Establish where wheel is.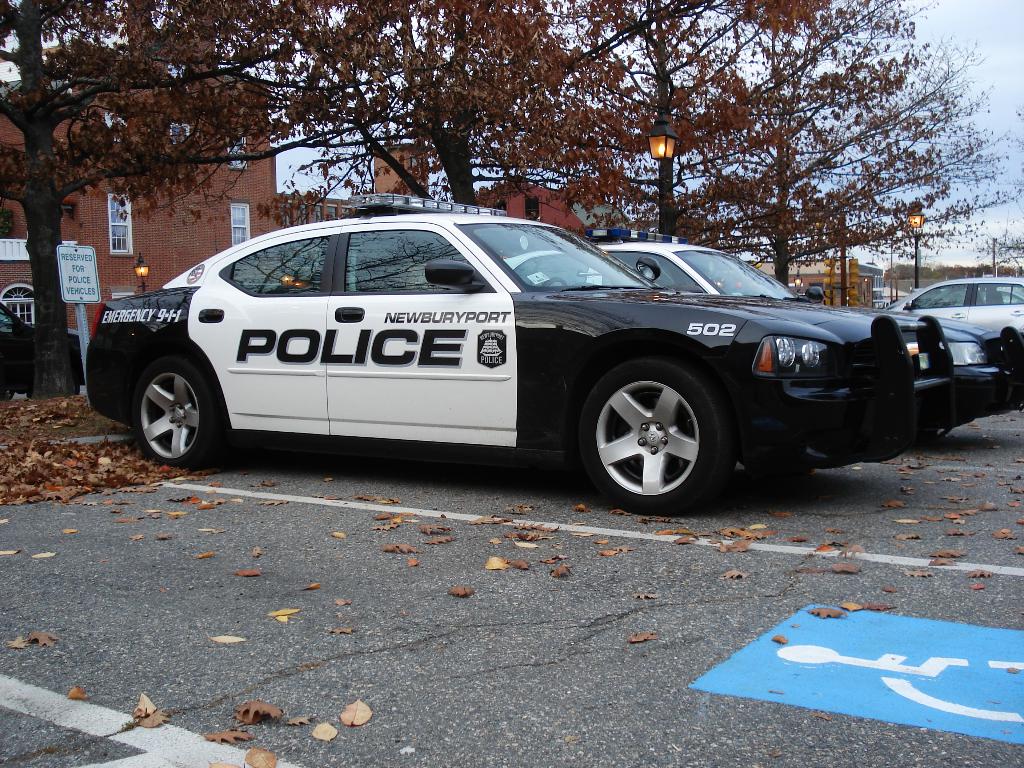
Established at locate(124, 351, 221, 463).
